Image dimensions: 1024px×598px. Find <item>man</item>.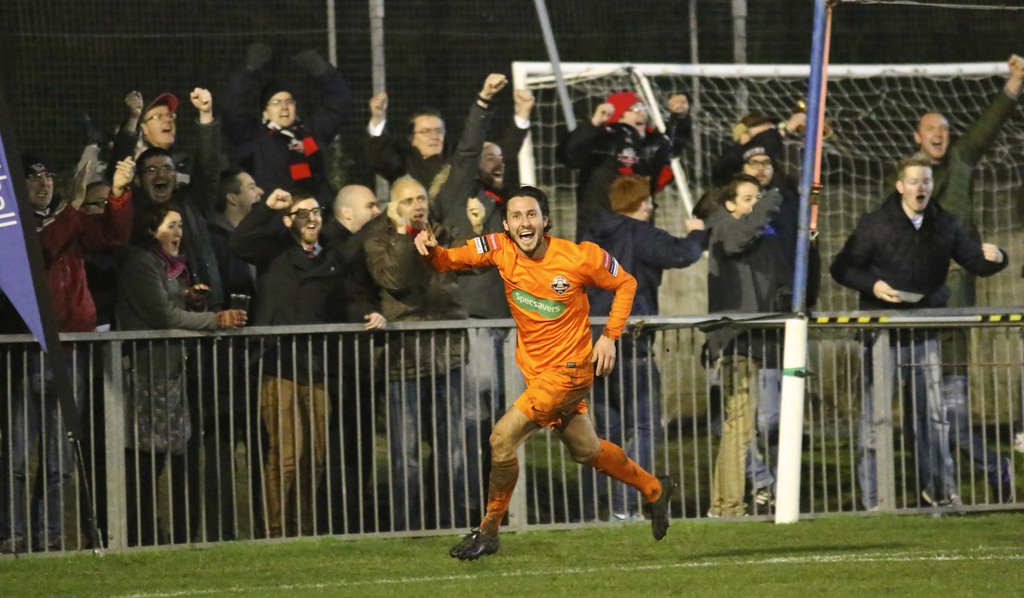
l=579, t=176, r=703, b=516.
